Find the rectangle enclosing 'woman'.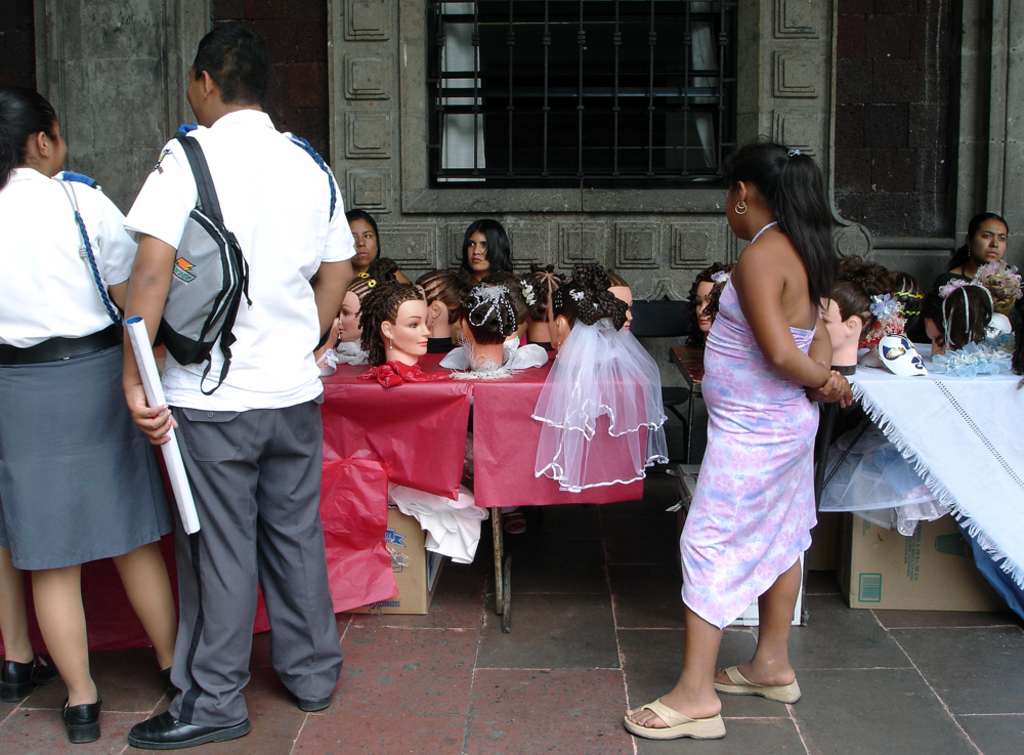
413,261,468,340.
